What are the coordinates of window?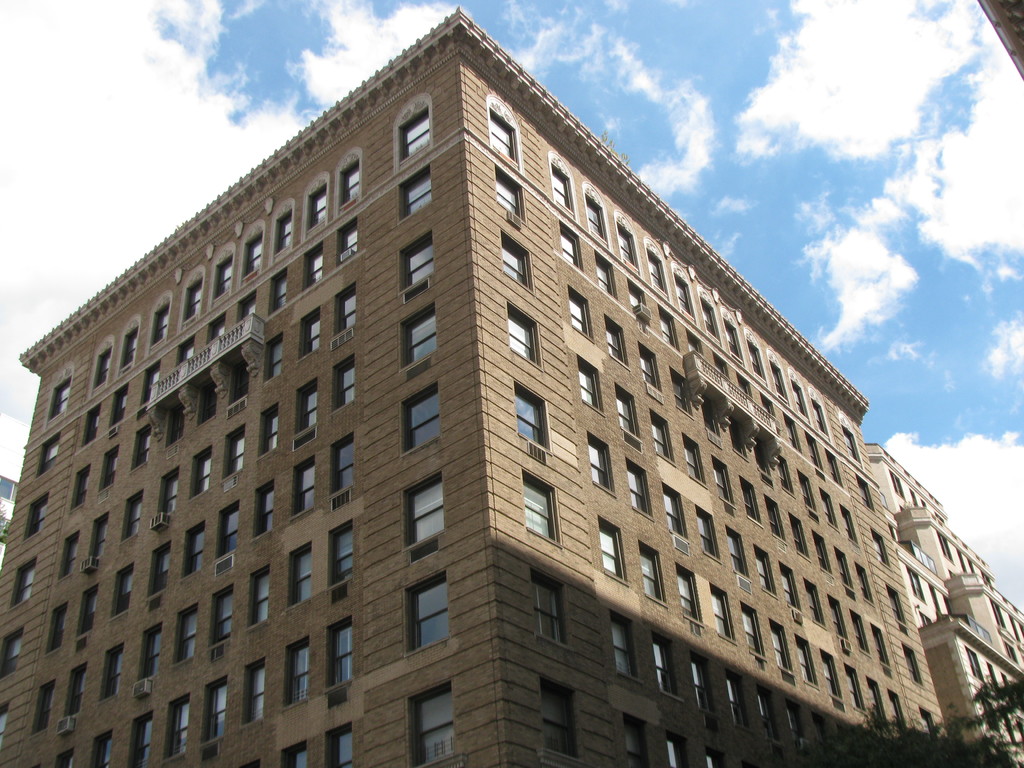
Rect(559, 225, 579, 265).
